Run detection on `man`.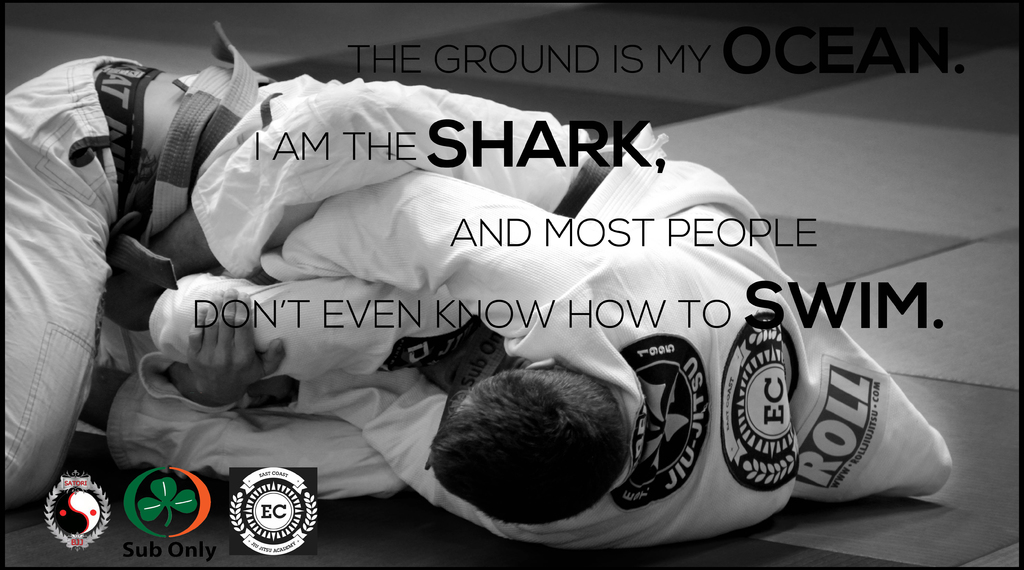
Result: left=0, top=58, right=718, bottom=549.
